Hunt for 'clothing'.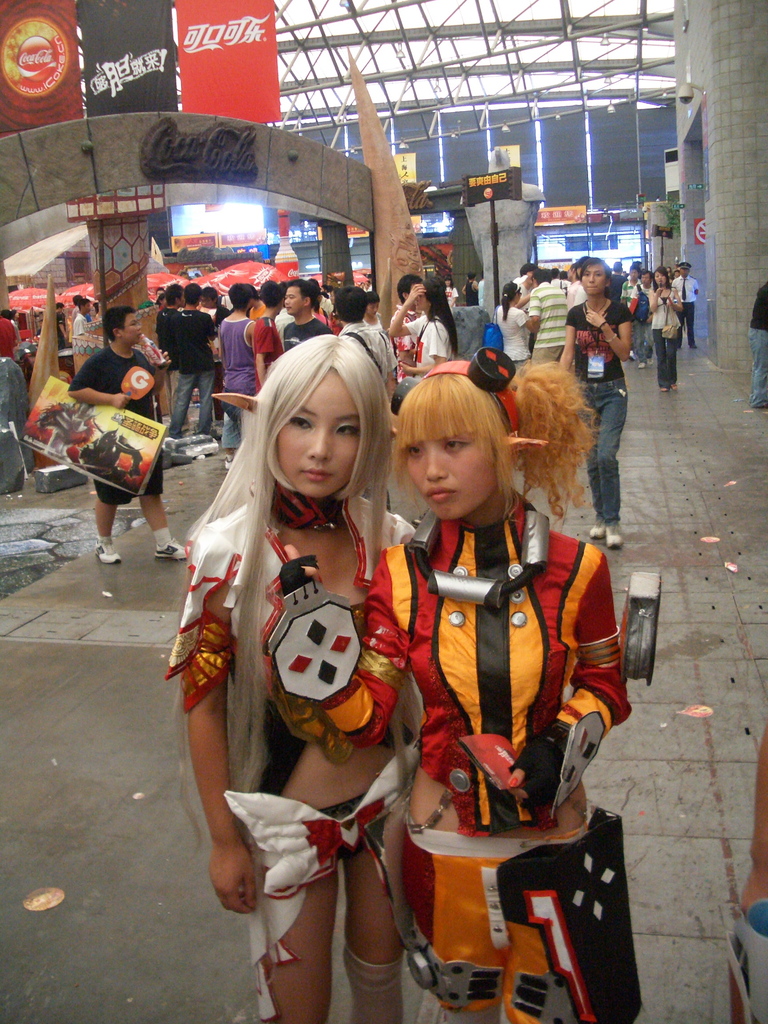
Hunted down at left=168, top=304, right=221, bottom=432.
